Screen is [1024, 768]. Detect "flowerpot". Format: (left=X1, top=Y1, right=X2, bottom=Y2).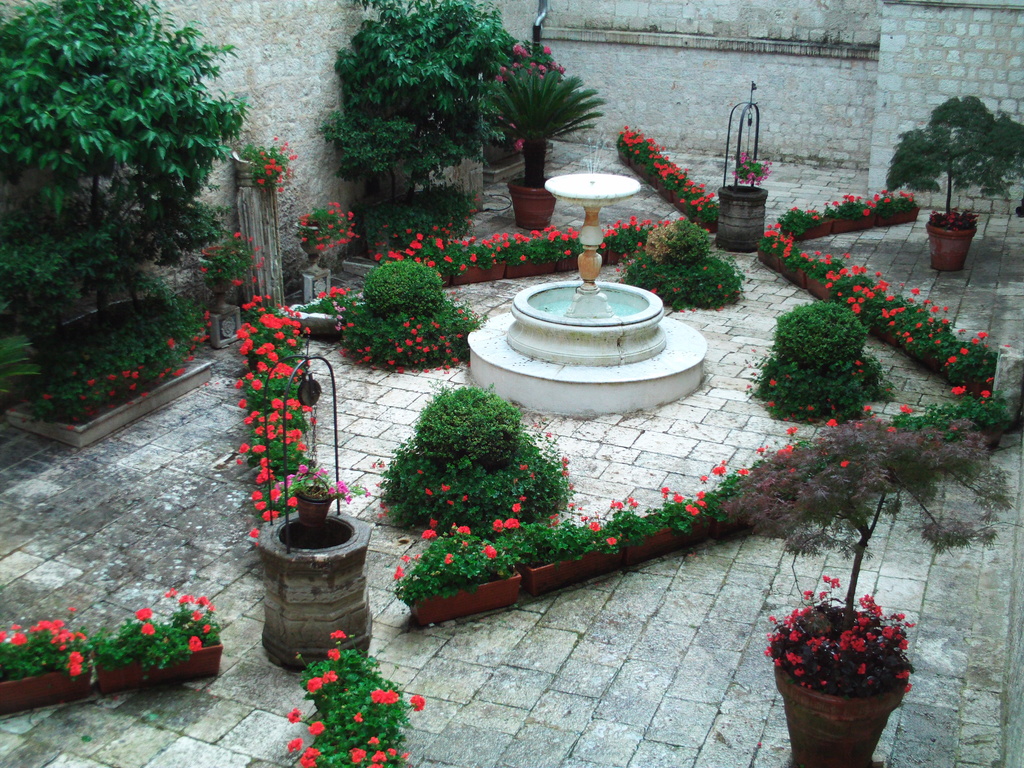
(left=295, top=220, right=327, bottom=259).
